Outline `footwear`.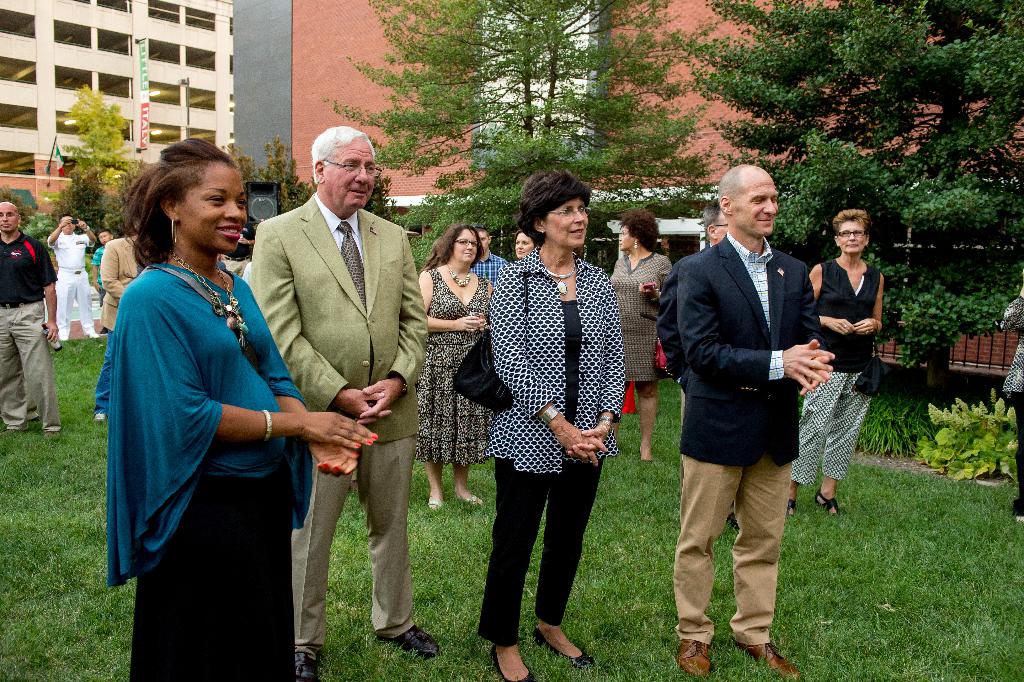
Outline: [left=733, top=639, right=799, bottom=681].
